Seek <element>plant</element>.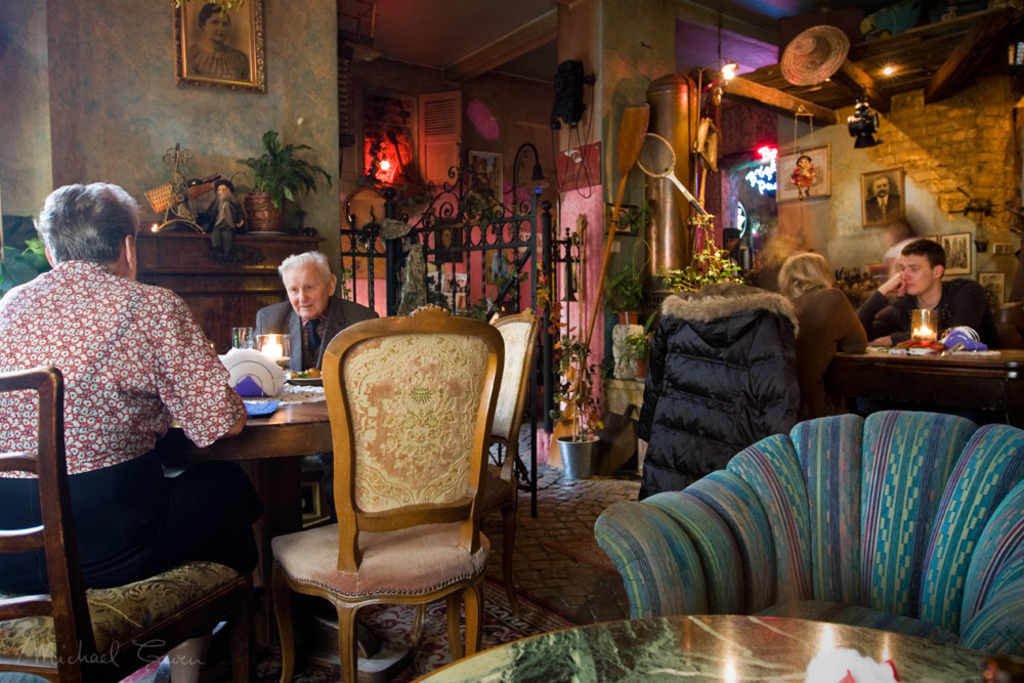
228, 126, 337, 213.
